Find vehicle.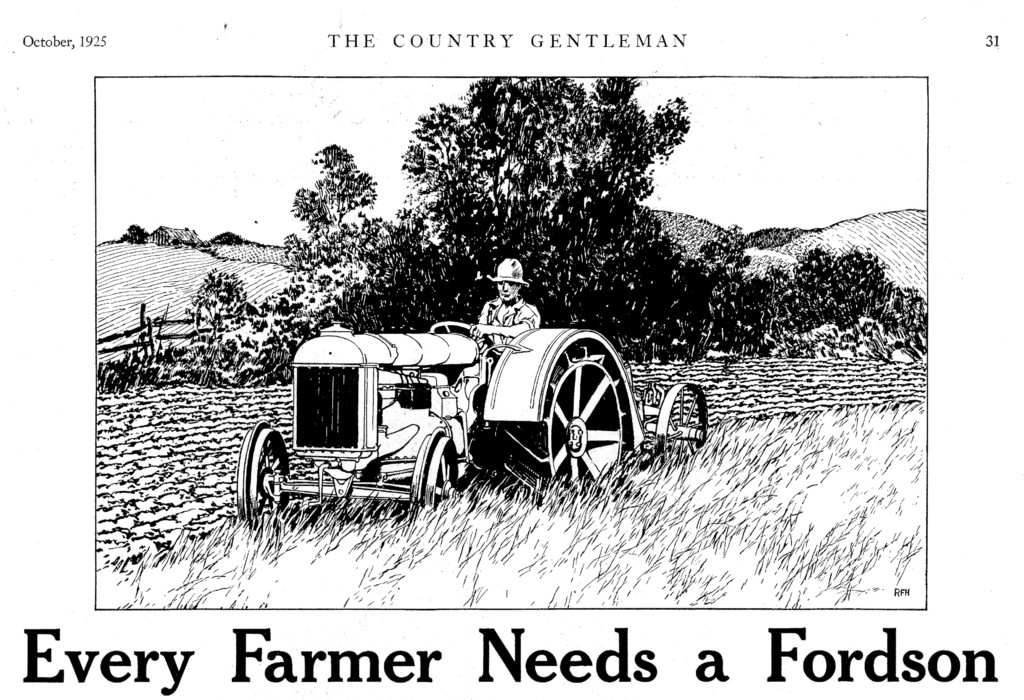
{"x1": 237, "y1": 316, "x2": 709, "y2": 535}.
